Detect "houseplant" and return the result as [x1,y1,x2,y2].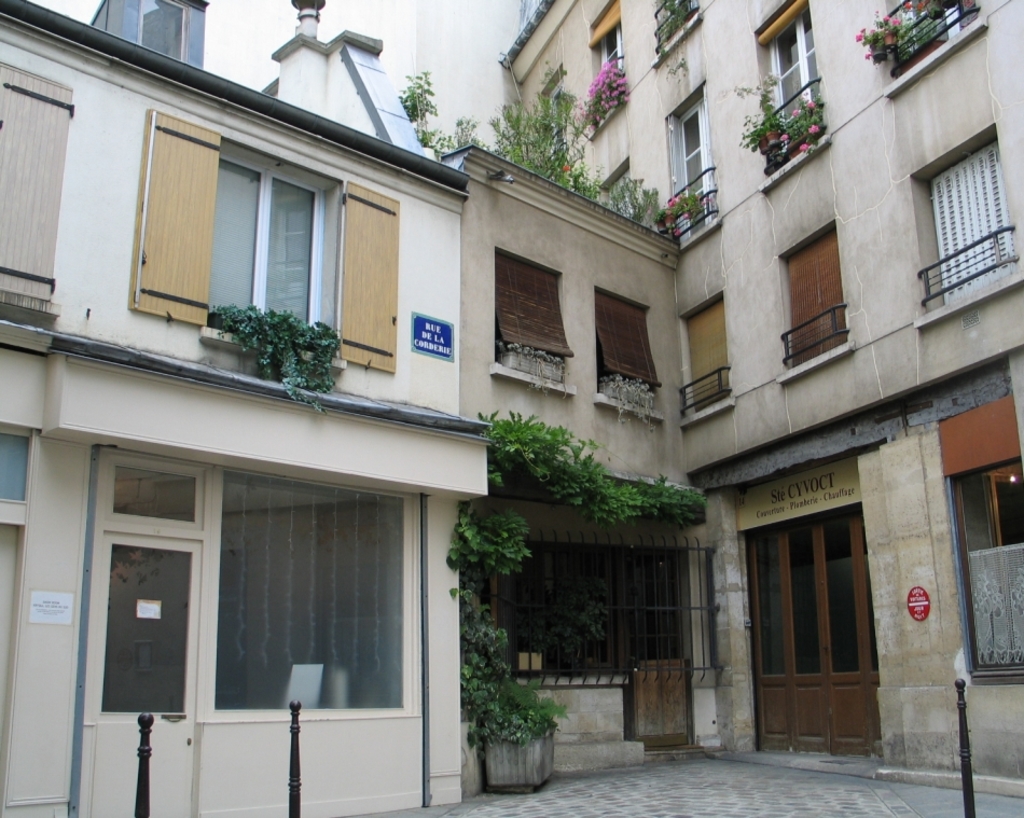
[738,111,773,161].
